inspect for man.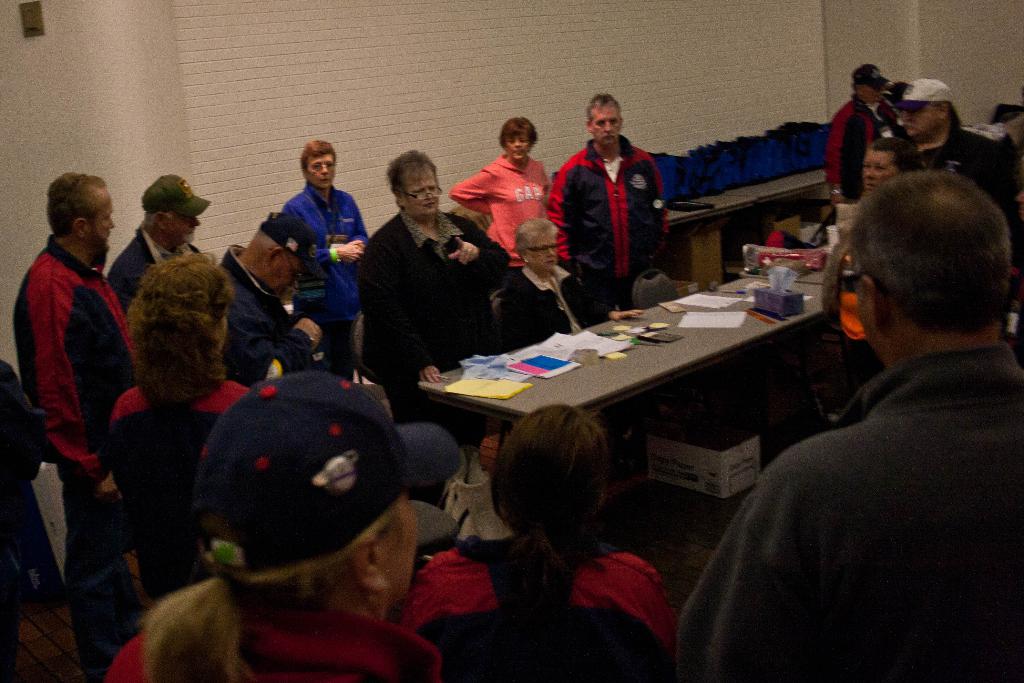
Inspection: (823, 60, 899, 203).
